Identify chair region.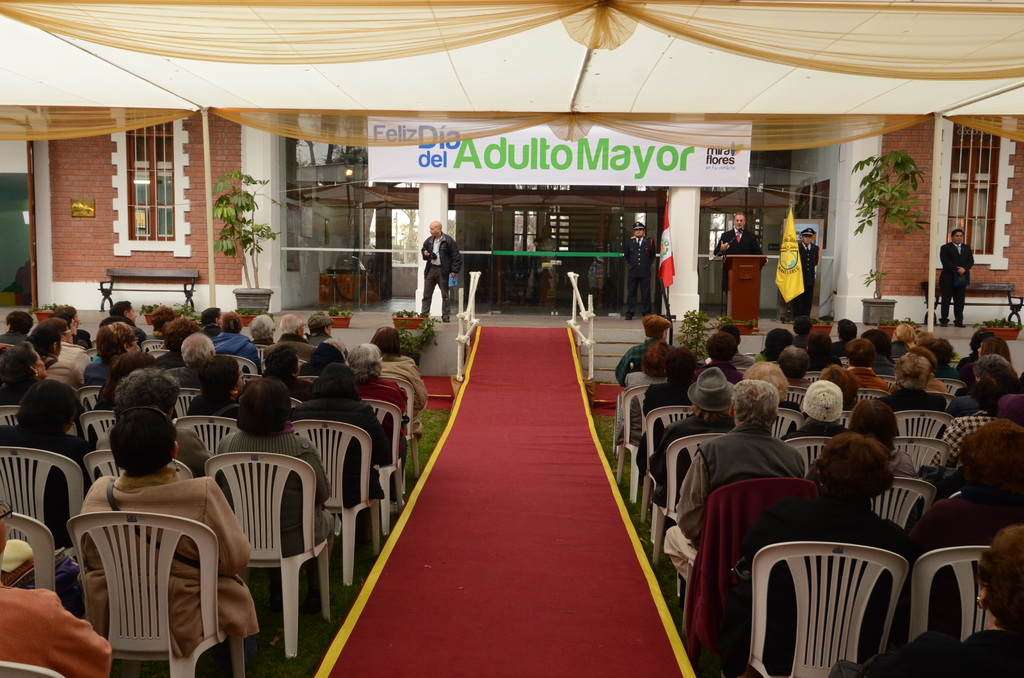
Region: [906,545,989,637].
